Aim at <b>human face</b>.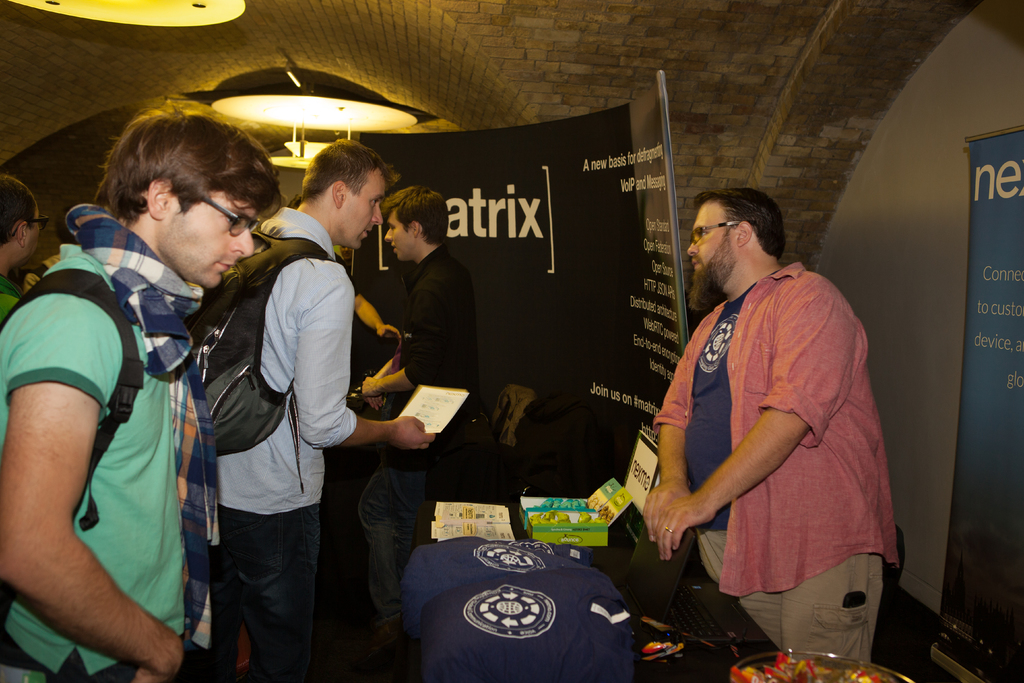
Aimed at <bbox>28, 210, 43, 260</bbox>.
